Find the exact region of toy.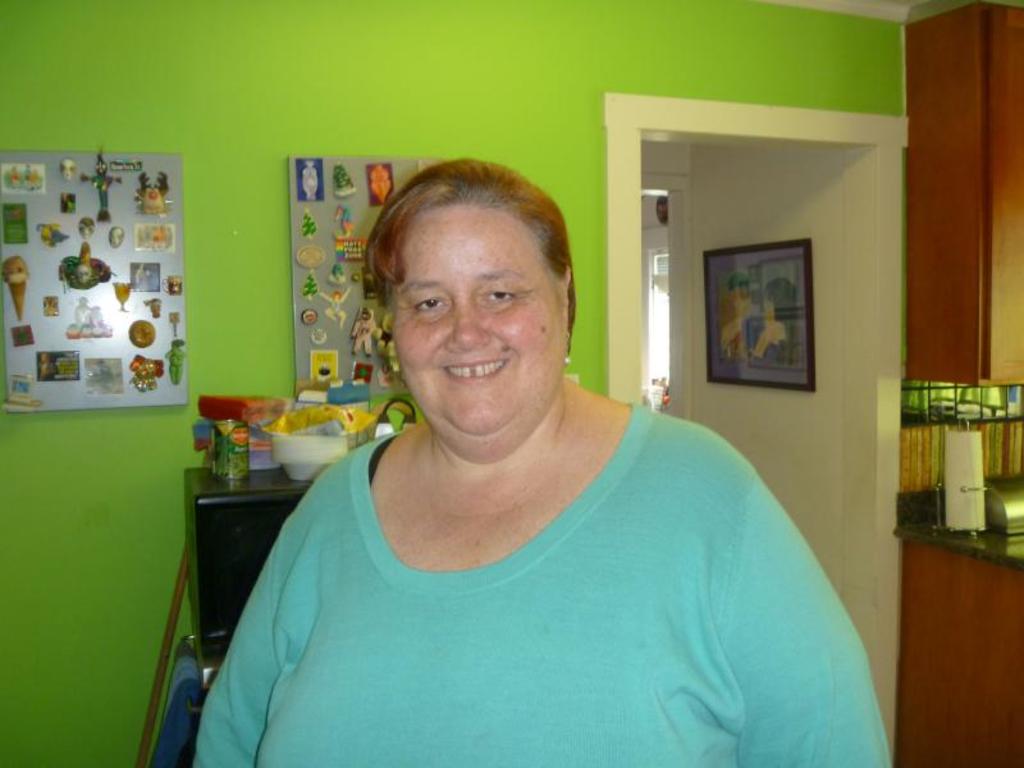
Exact region: locate(332, 205, 349, 239).
